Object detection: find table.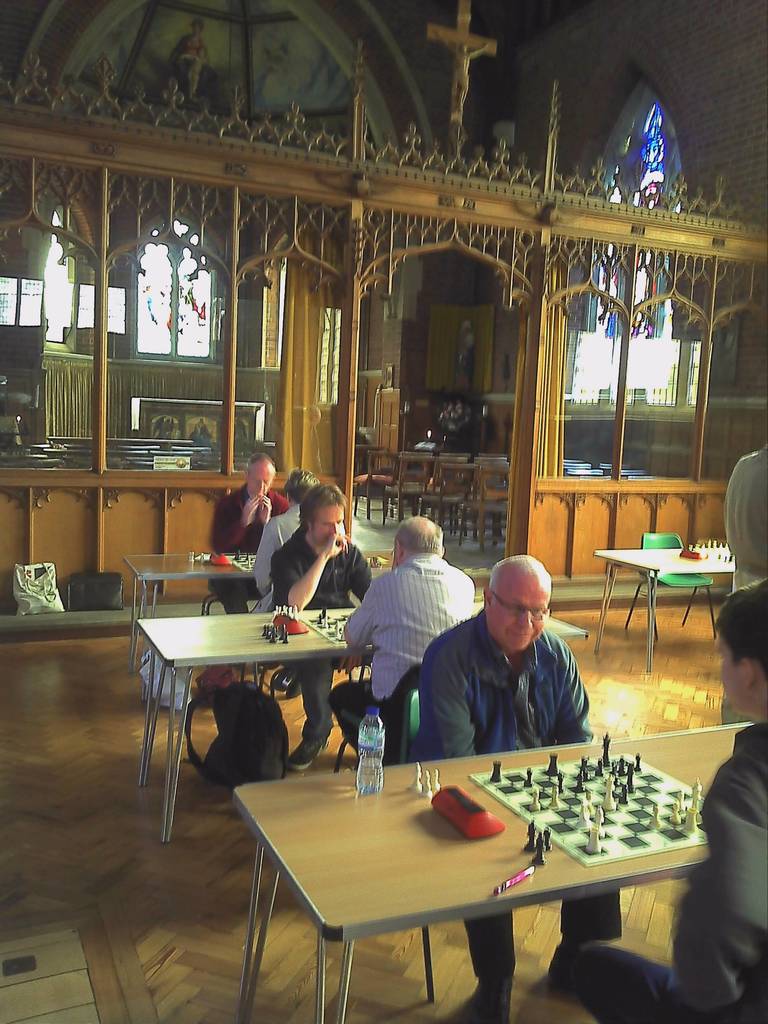
detection(124, 548, 396, 678).
